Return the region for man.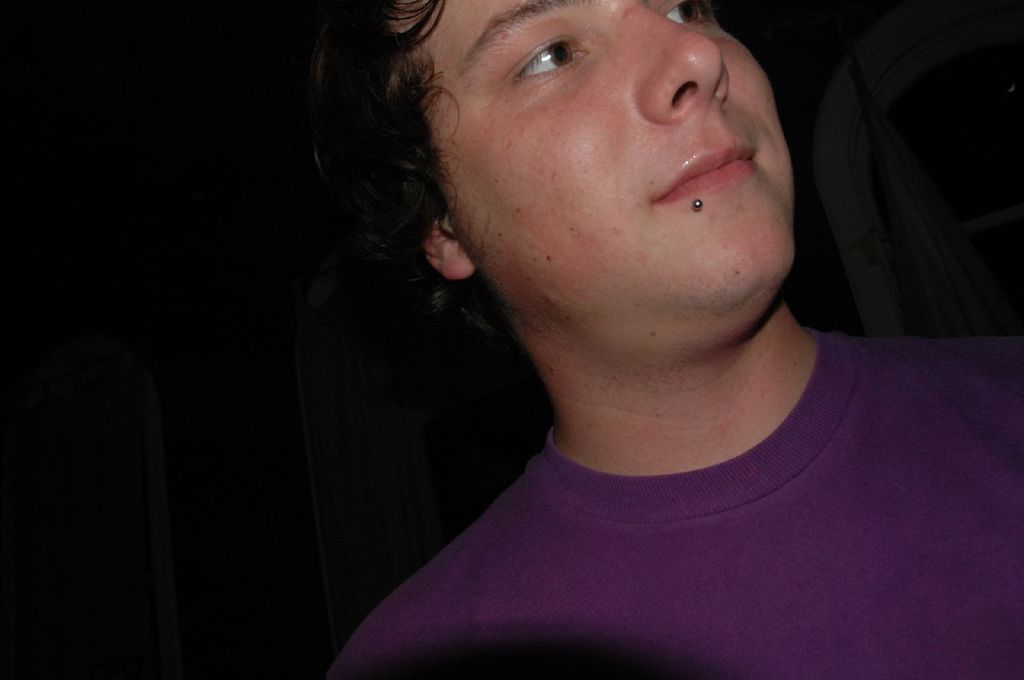
[223, 0, 996, 657].
